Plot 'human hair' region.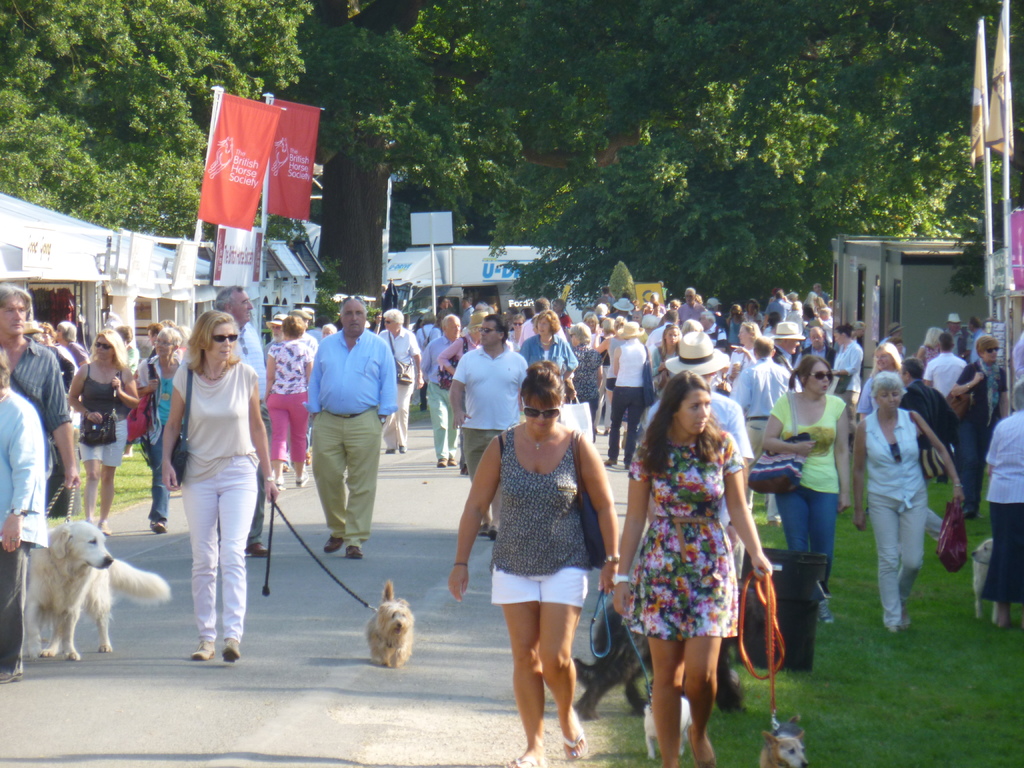
Plotted at crop(771, 312, 780, 325).
